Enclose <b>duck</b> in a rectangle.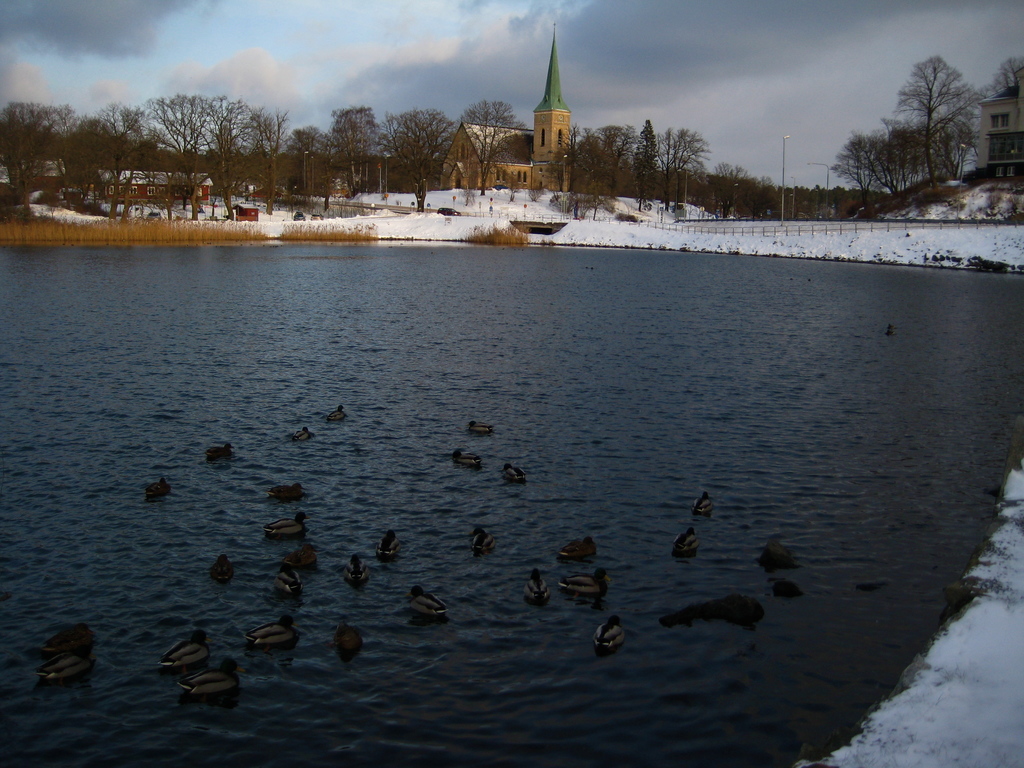
469/524/490/554.
